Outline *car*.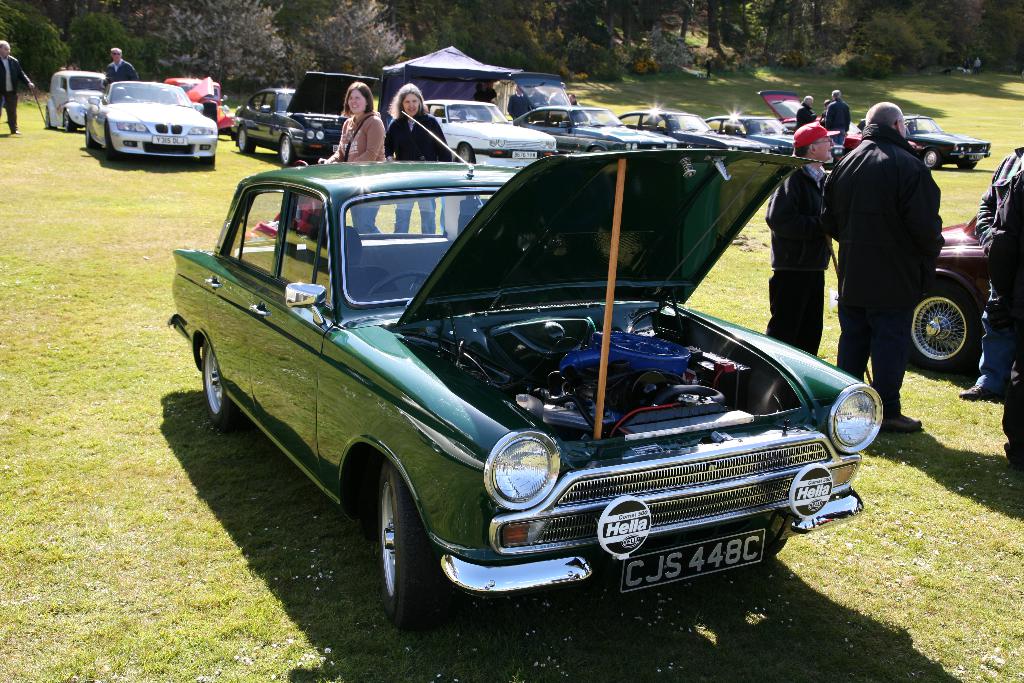
Outline: region(428, 100, 554, 170).
